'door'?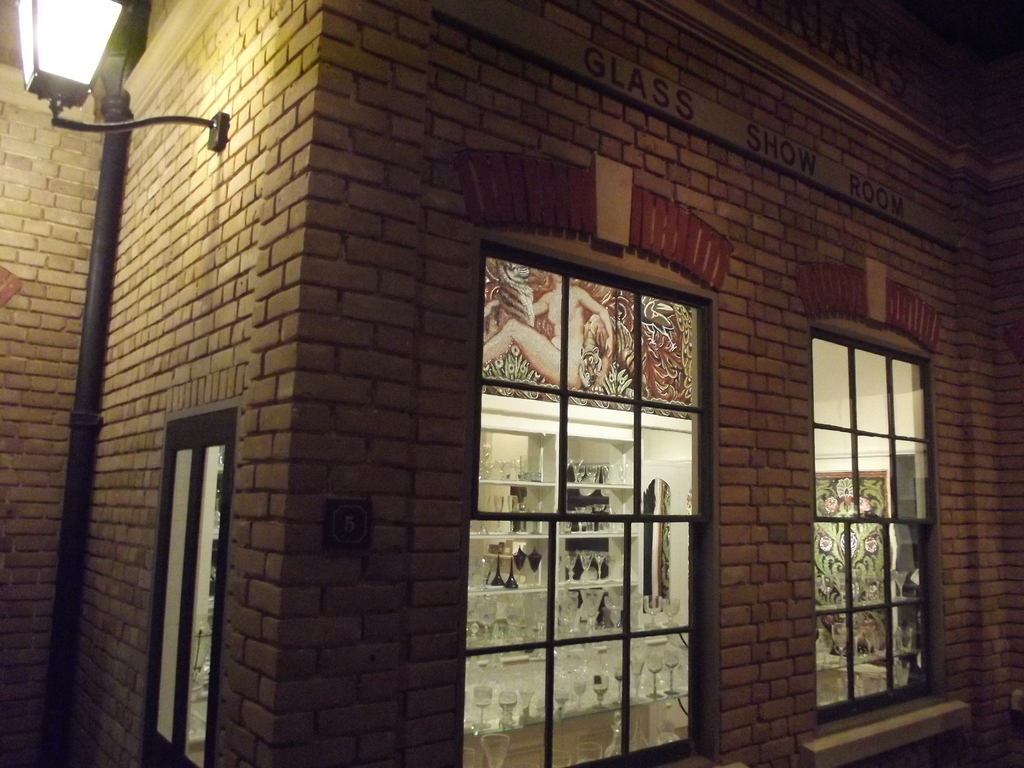
[139, 403, 240, 767]
